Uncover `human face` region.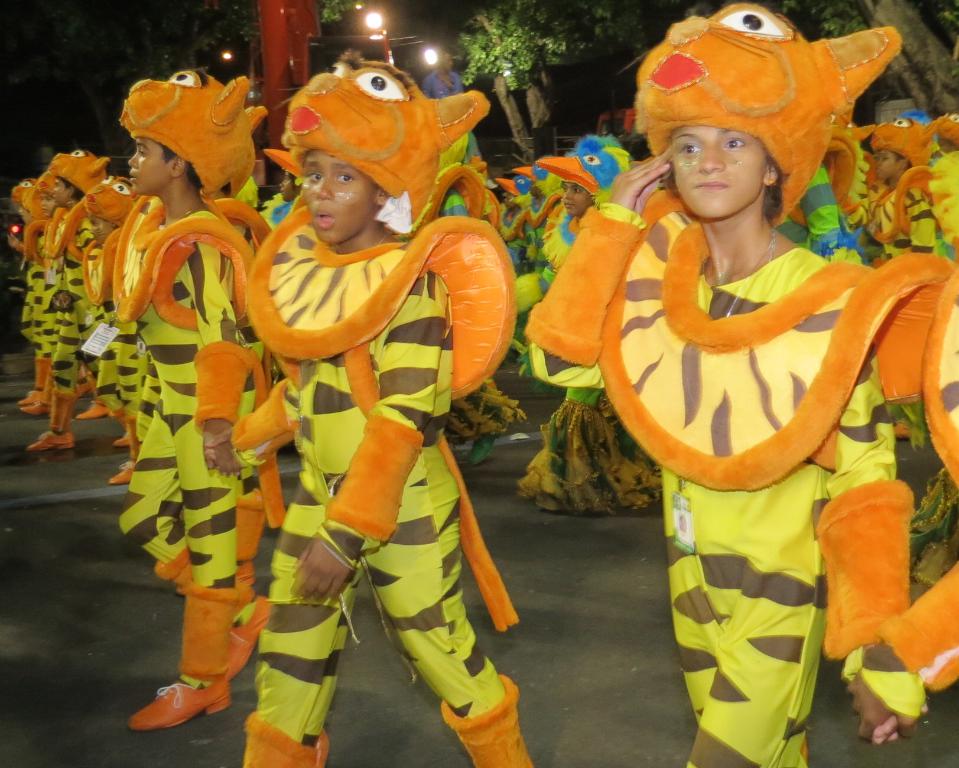
Uncovered: box(40, 192, 56, 217).
